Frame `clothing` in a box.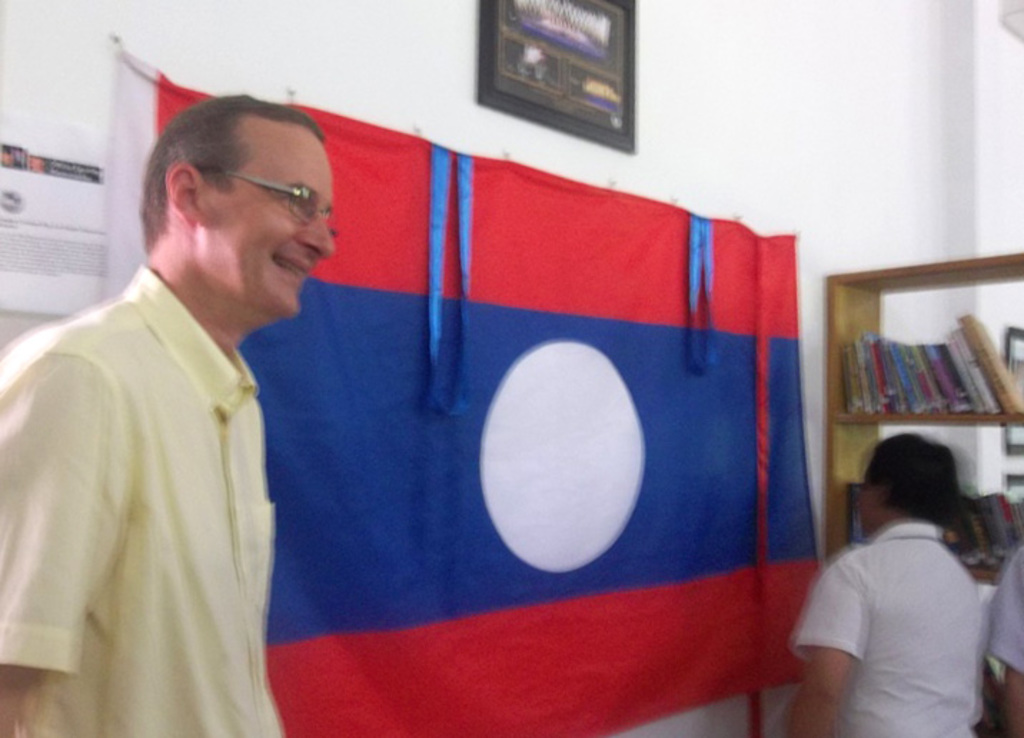
[x1=981, y1=542, x2=1023, y2=675].
